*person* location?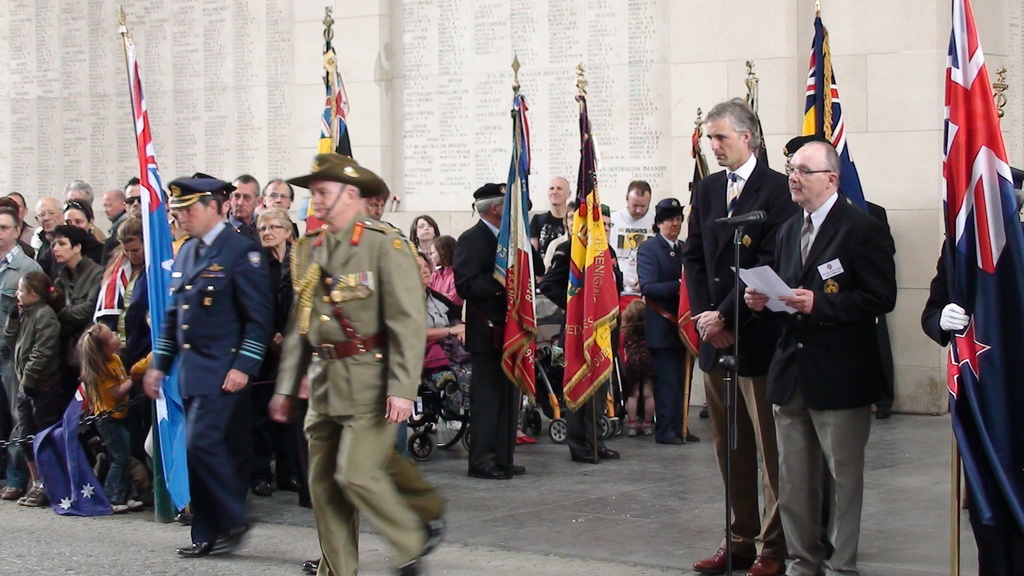
<box>762,141,894,568</box>
